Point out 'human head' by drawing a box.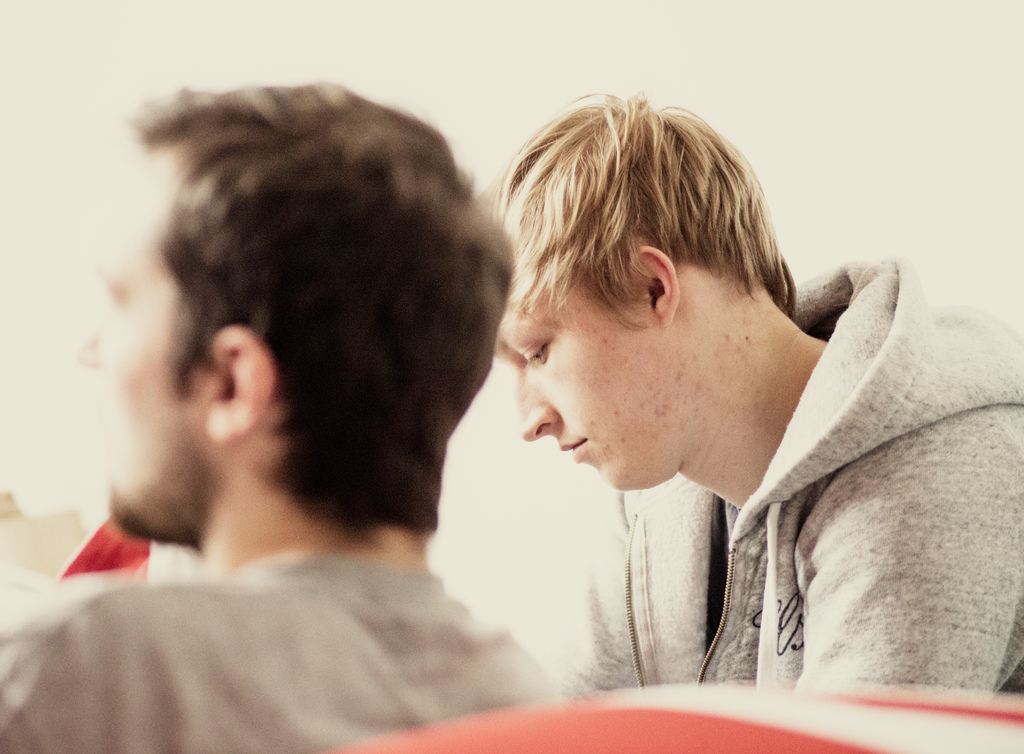
<region>492, 103, 822, 498</region>.
